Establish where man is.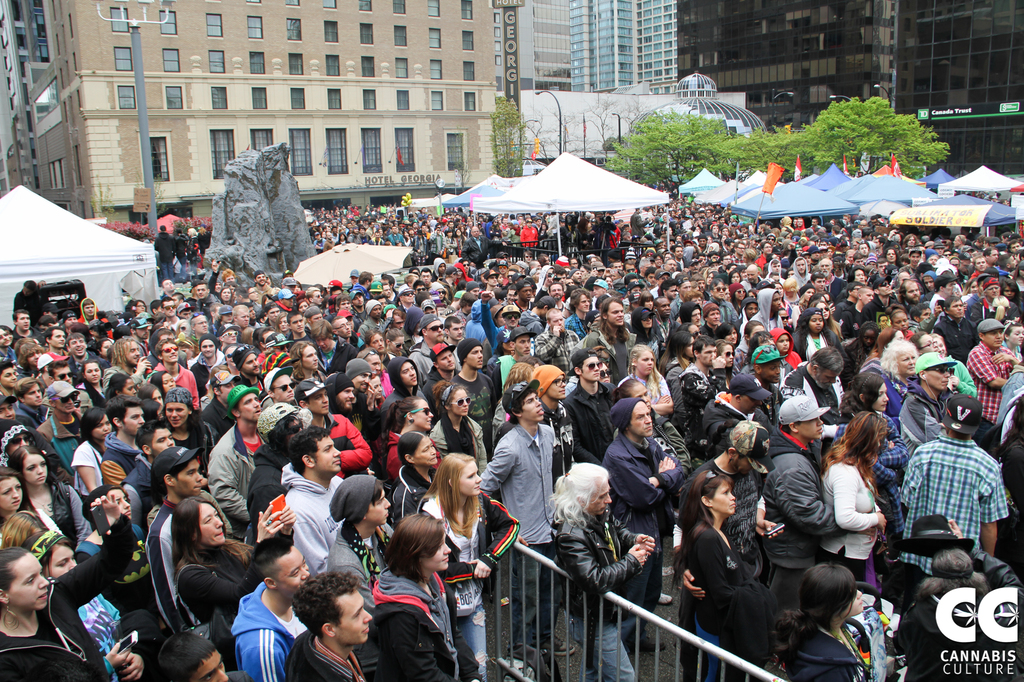
Established at bbox=[733, 301, 760, 376].
